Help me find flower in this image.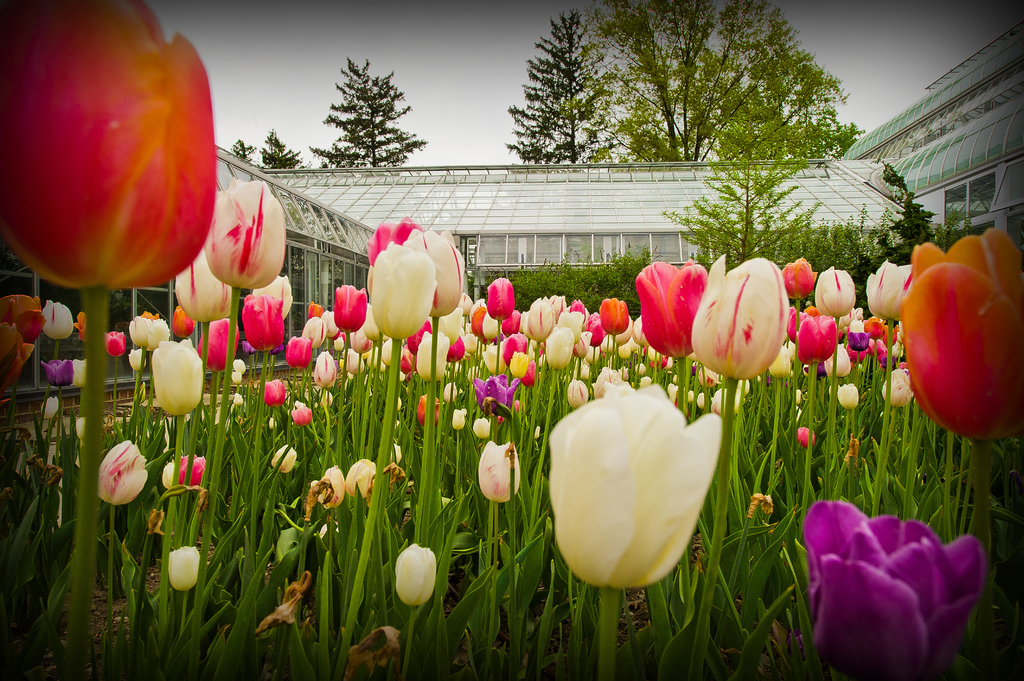
Found it: bbox=[309, 301, 325, 320].
